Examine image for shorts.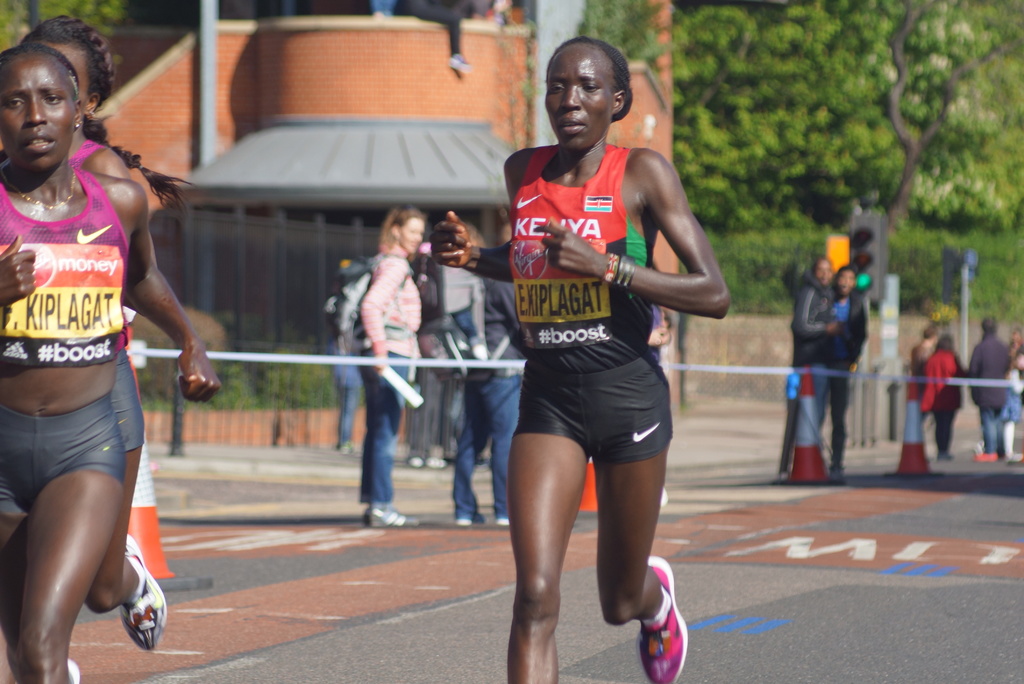
Examination result: (x1=0, y1=396, x2=122, y2=517).
